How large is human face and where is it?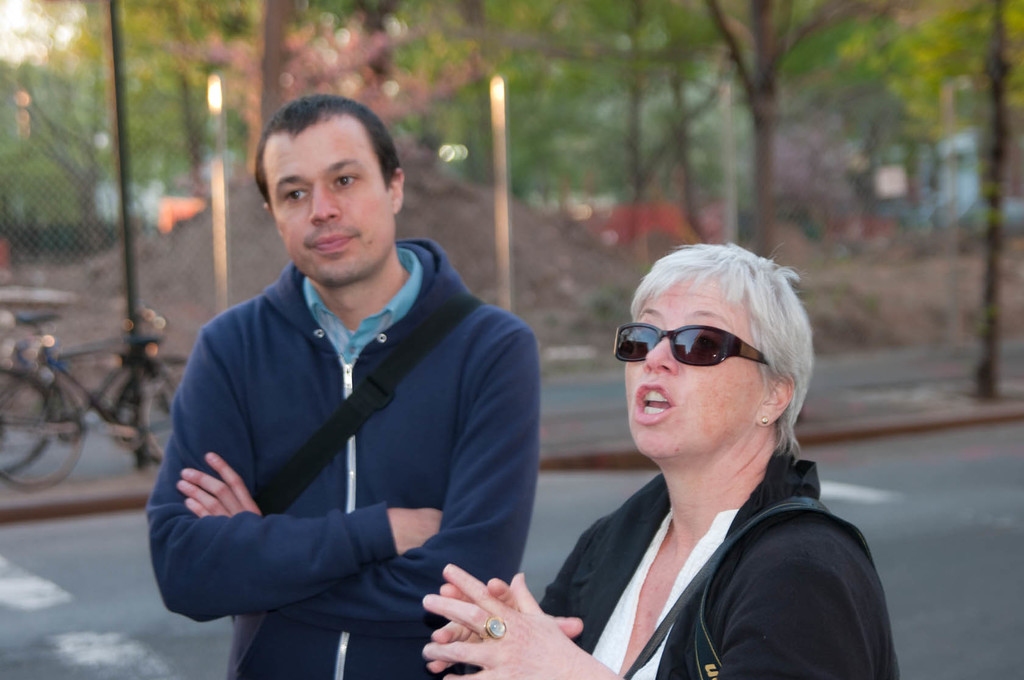
Bounding box: bbox=[627, 278, 762, 451].
